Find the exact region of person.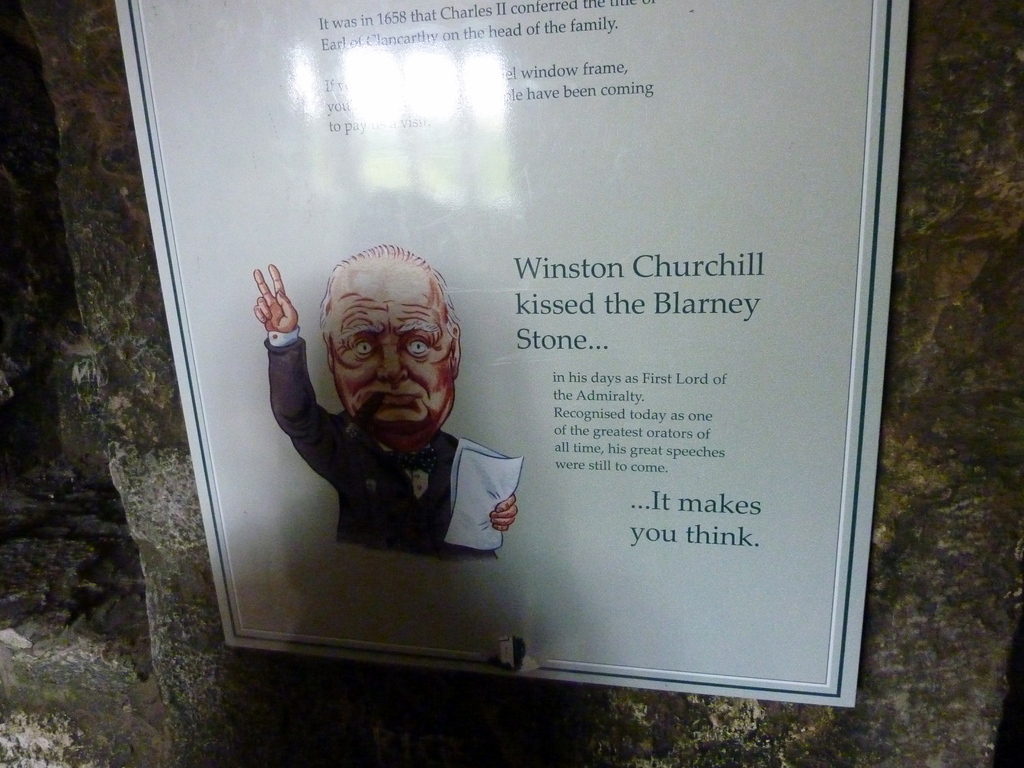
Exact region: box=[245, 244, 524, 563].
